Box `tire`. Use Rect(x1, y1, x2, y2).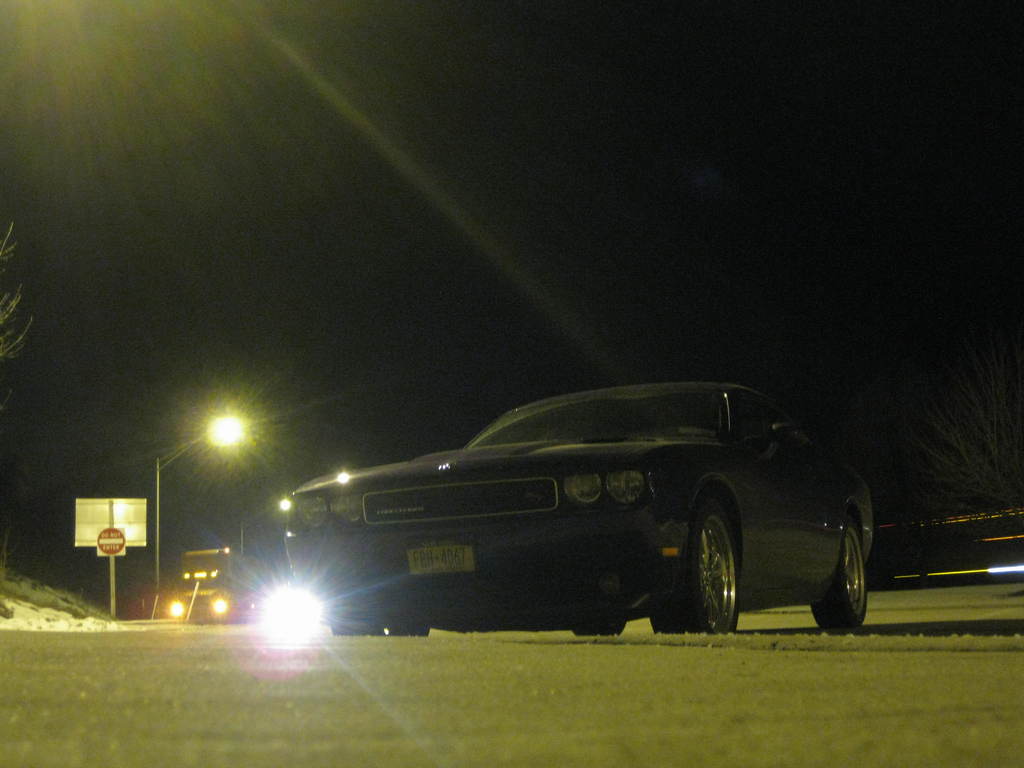
Rect(328, 590, 388, 641).
